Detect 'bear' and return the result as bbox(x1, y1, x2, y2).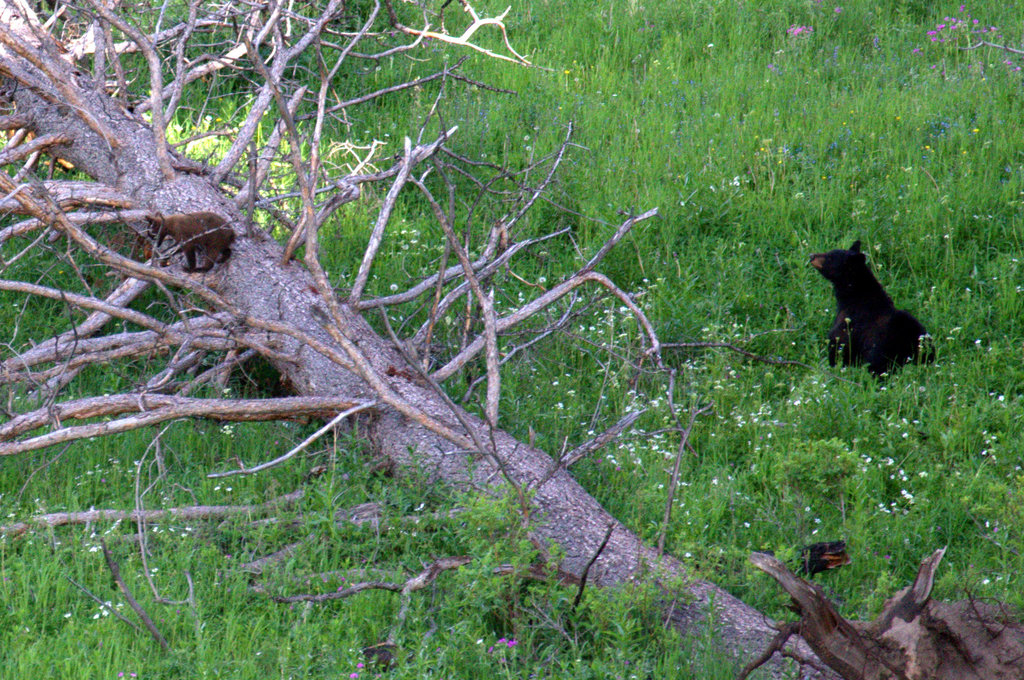
bbox(815, 232, 943, 391).
